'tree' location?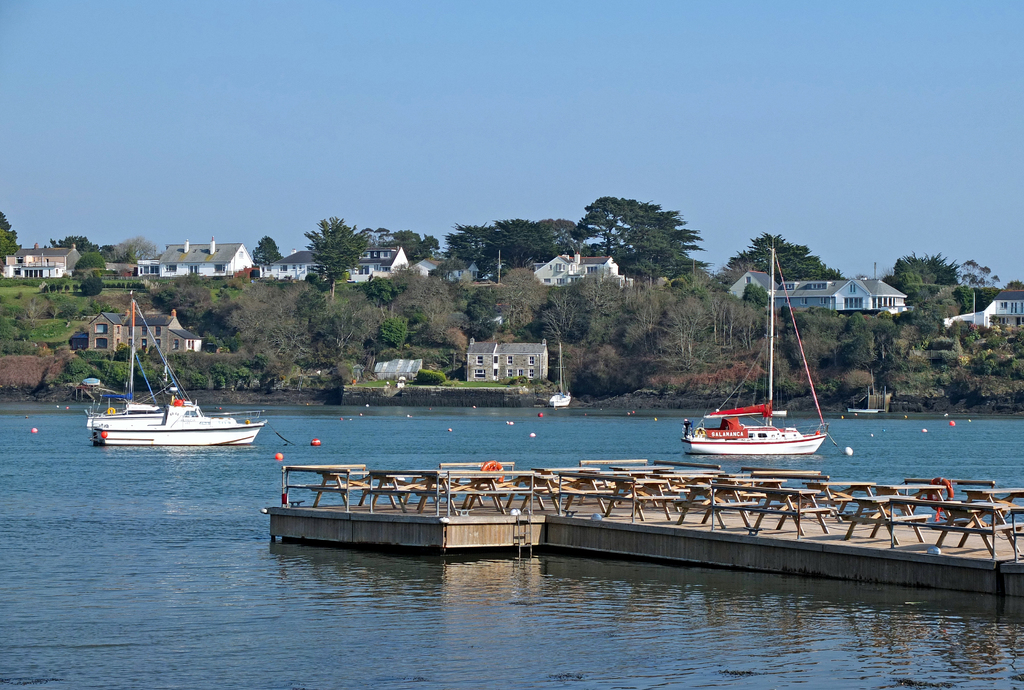
BBox(484, 218, 558, 266)
